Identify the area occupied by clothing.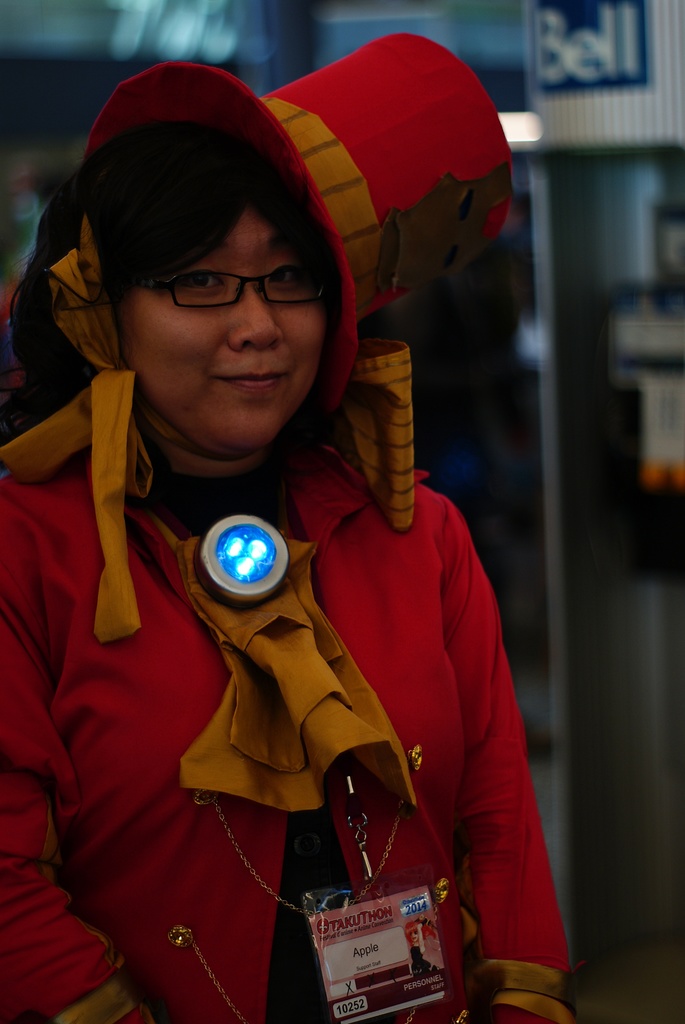
Area: bbox=[67, 307, 565, 1009].
